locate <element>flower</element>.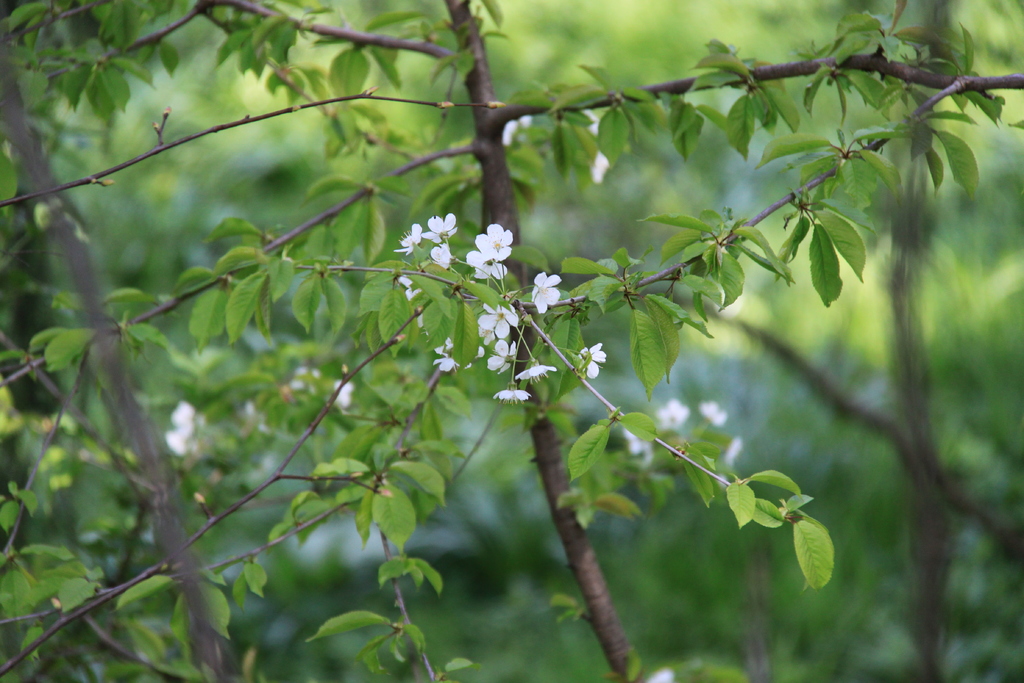
Bounding box: {"left": 589, "top": 150, "right": 608, "bottom": 184}.
